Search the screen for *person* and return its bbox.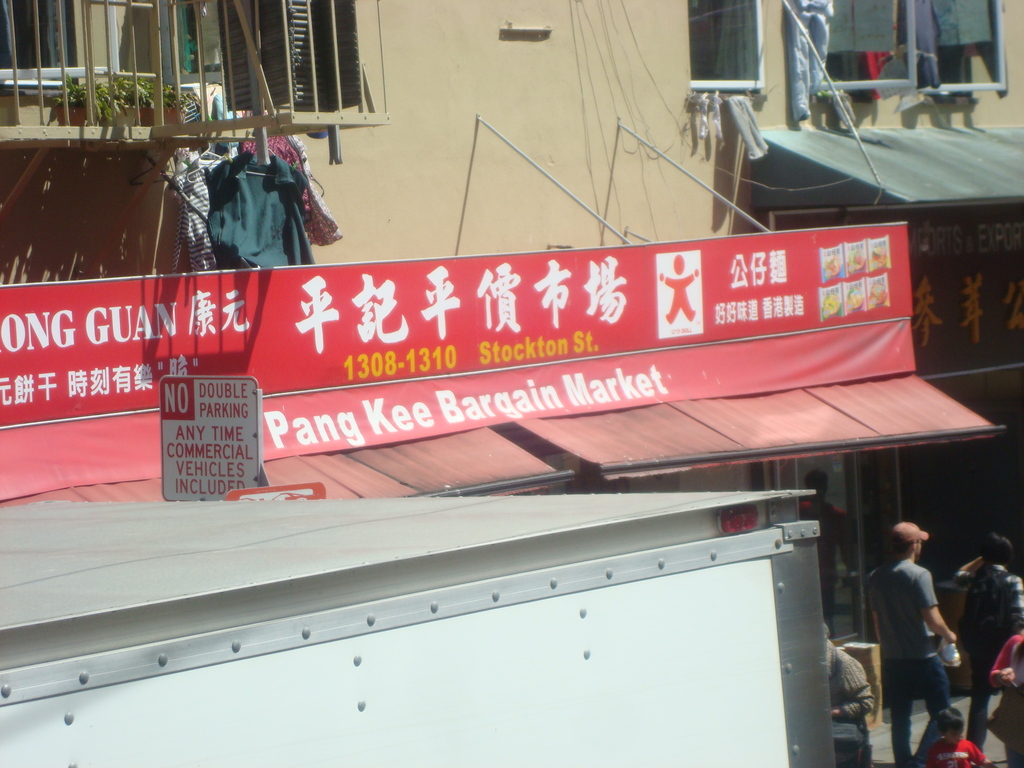
Found: (865,520,956,764).
